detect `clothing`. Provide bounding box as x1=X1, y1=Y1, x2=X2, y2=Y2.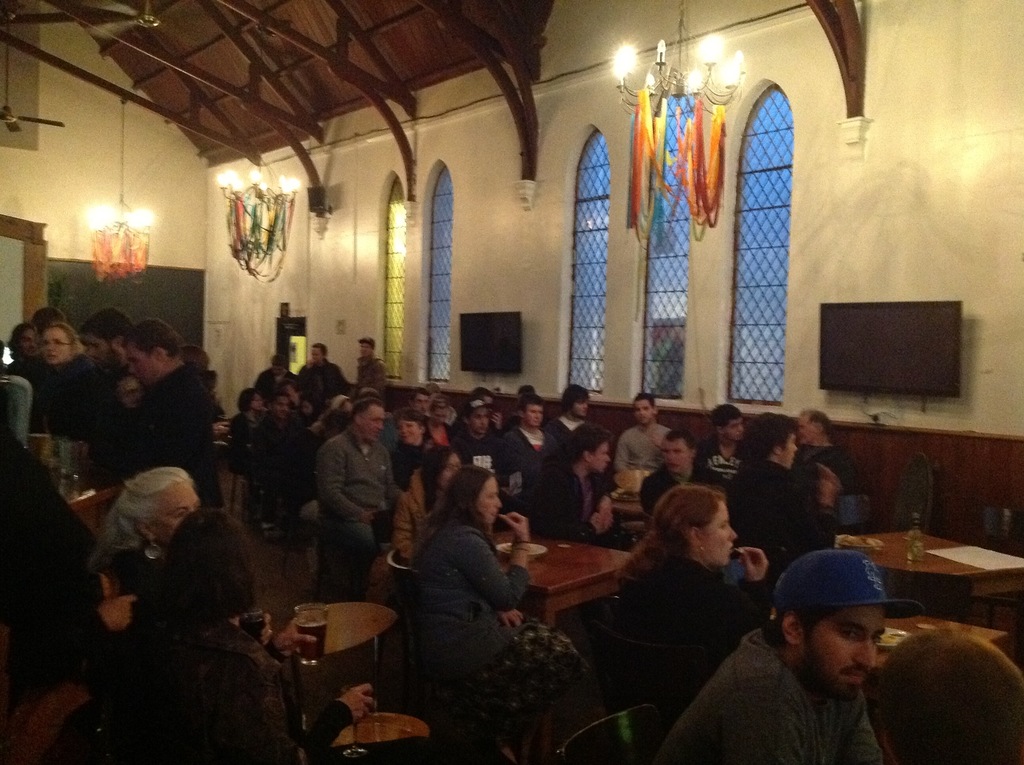
x1=392, y1=431, x2=451, y2=497.
